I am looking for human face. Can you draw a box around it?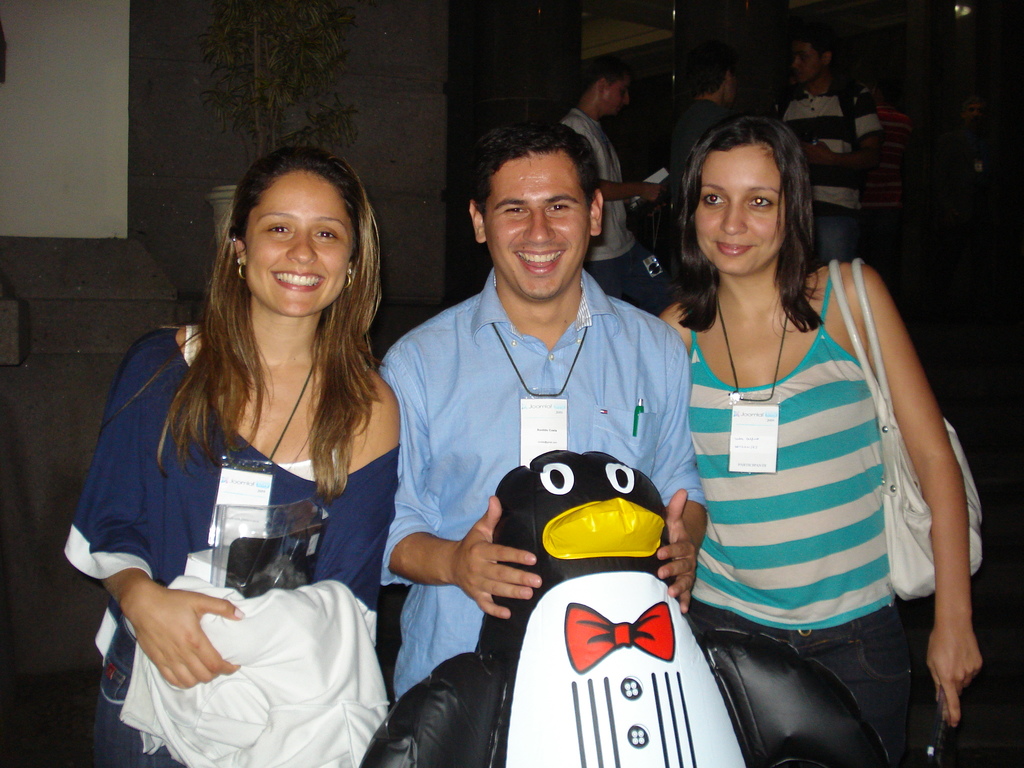
Sure, the bounding box is (left=604, top=82, right=632, bottom=115).
